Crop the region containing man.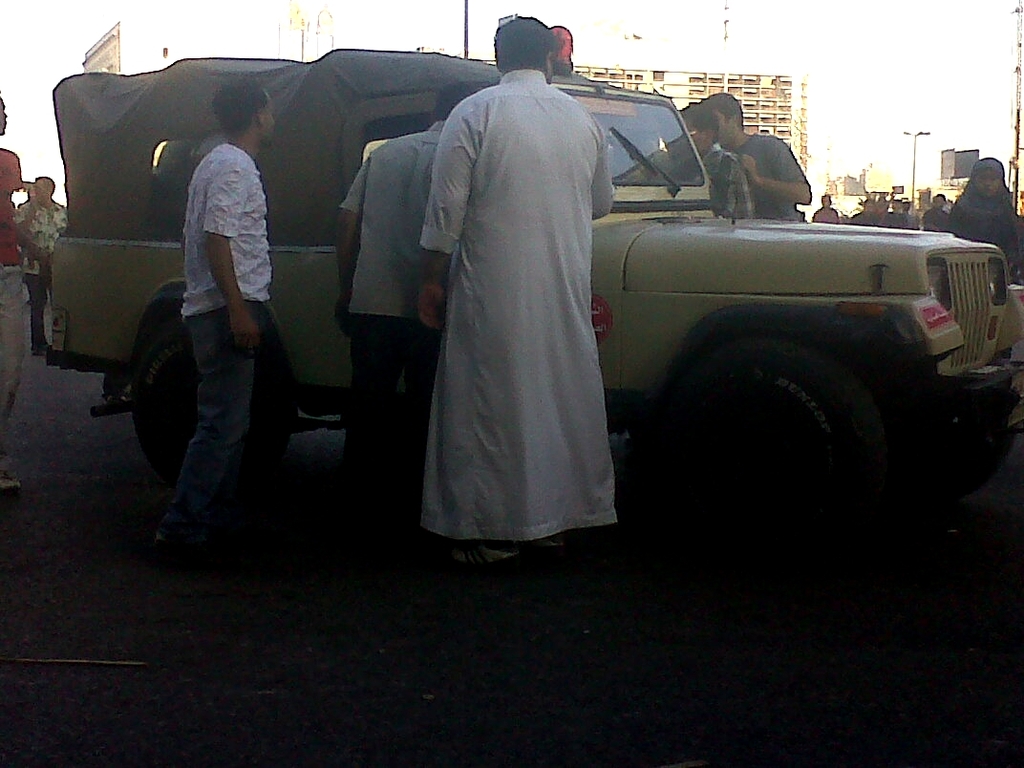
Crop region: [left=0, top=86, right=22, bottom=490].
